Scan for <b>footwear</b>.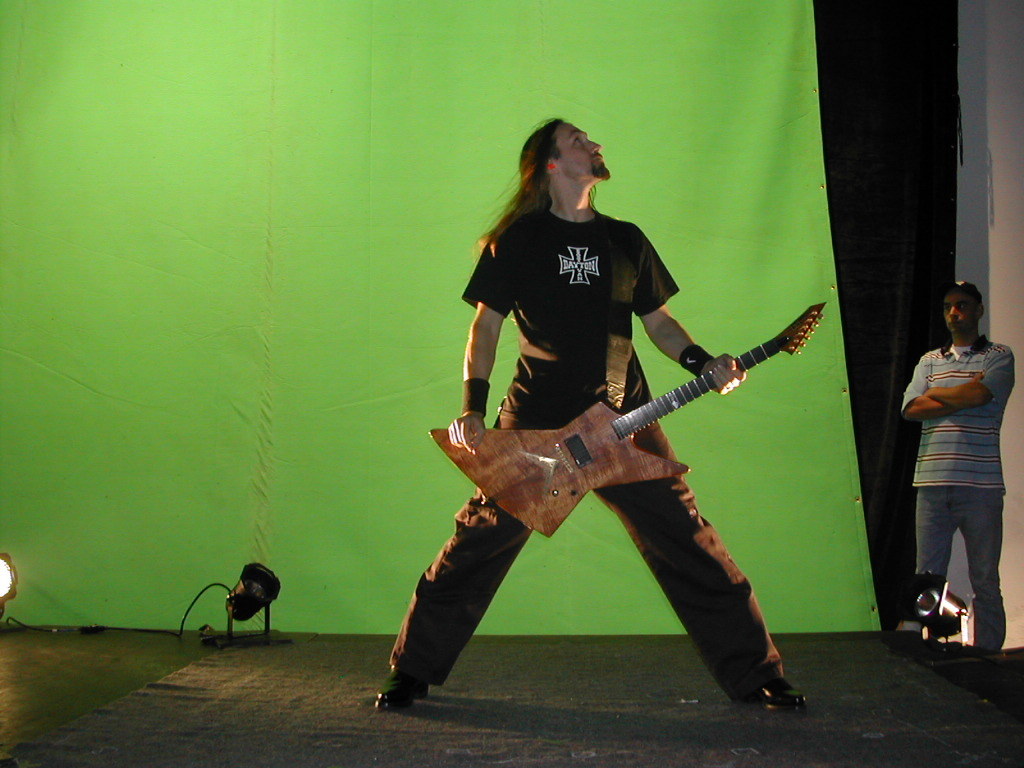
Scan result: <bbox>889, 625, 944, 653</bbox>.
